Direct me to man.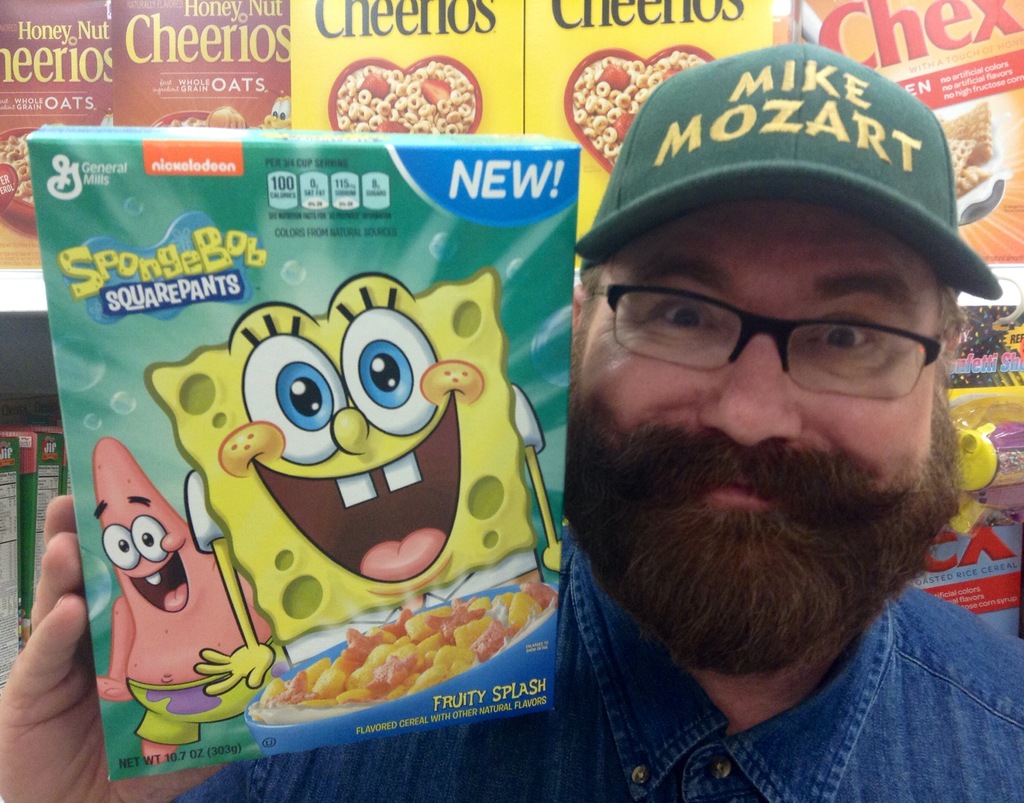
Direction: 0, 42, 1023, 802.
